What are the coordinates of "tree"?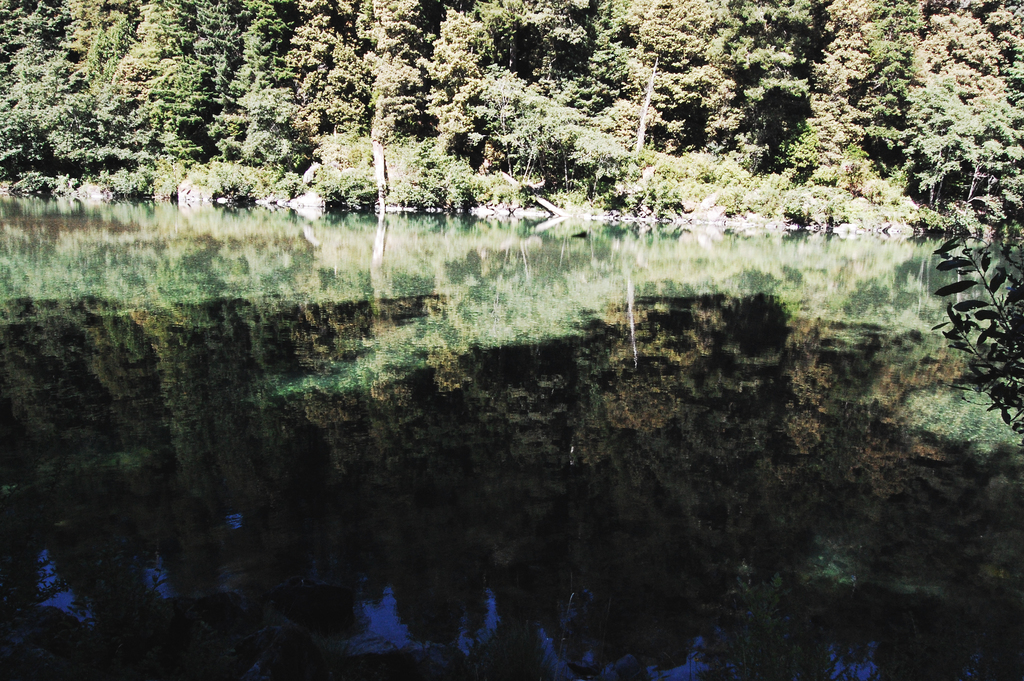
(794, 0, 908, 63).
